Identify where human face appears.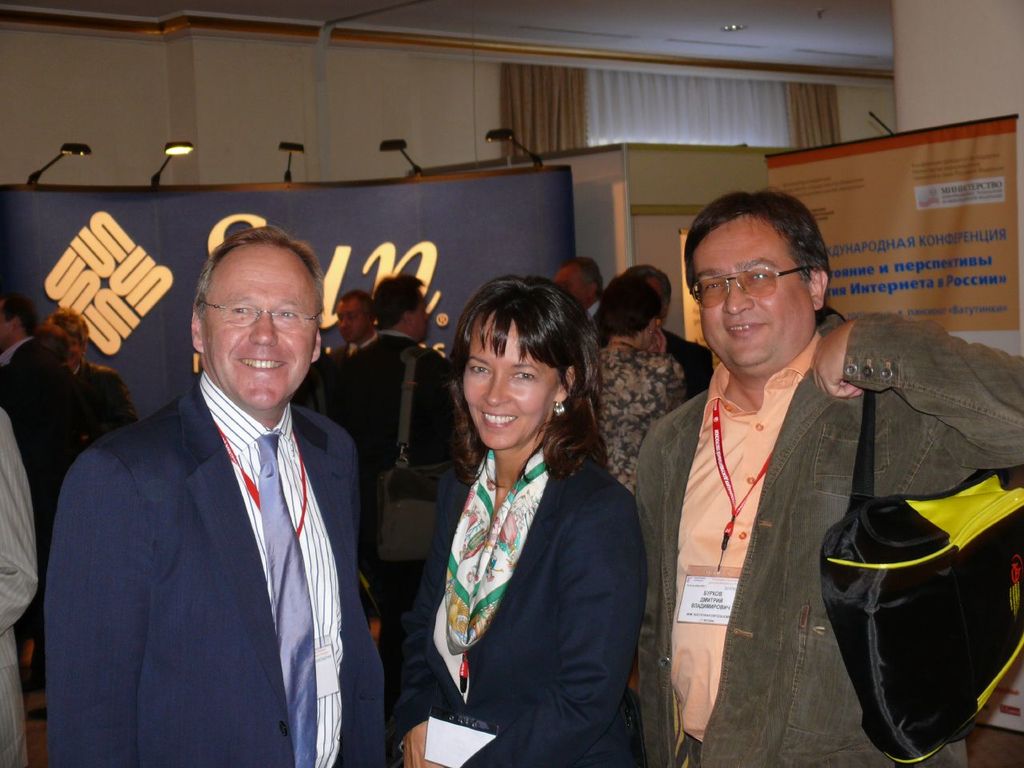
Appears at box(416, 298, 430, 334).
